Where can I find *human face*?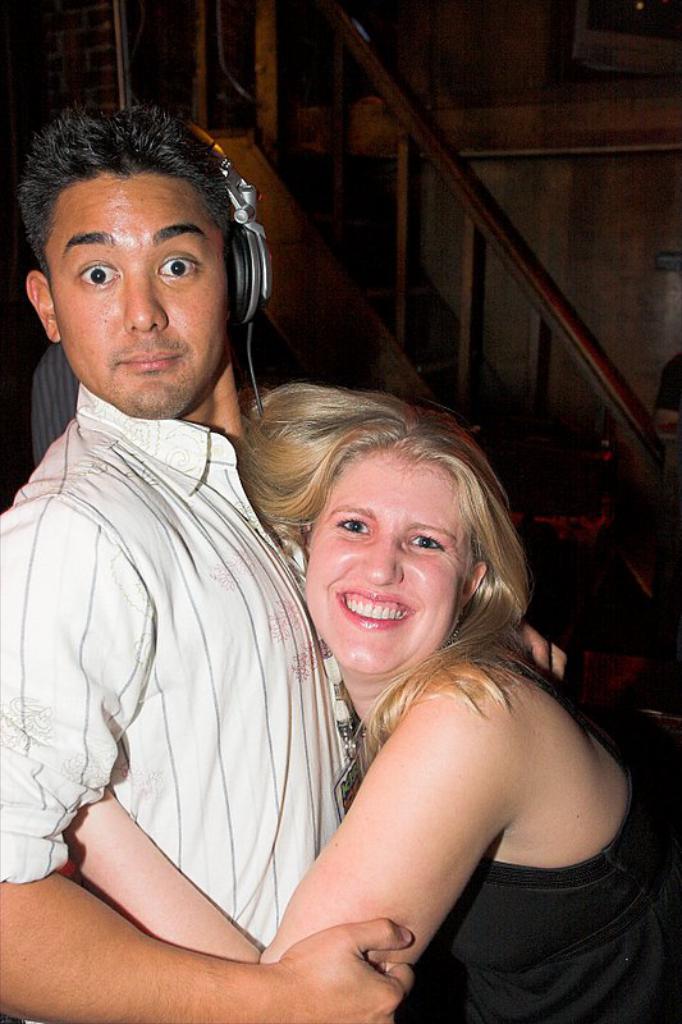
You can find it at detection(297, 451, 464, 682).
